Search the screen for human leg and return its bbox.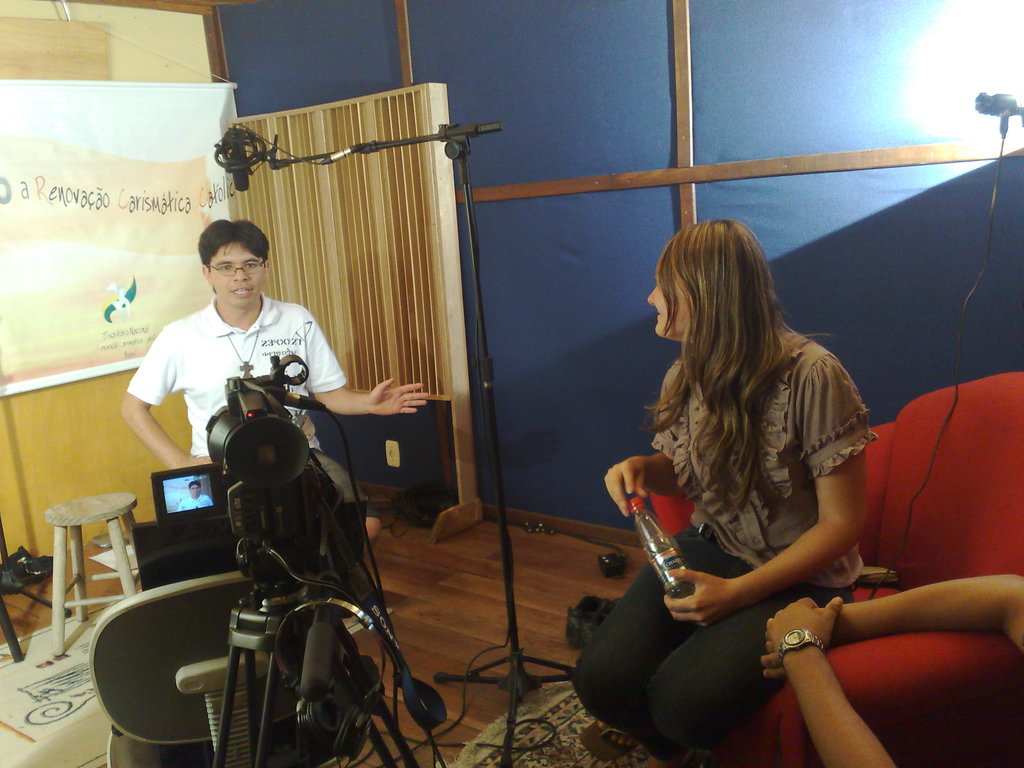
Found: 650 589 845 767.
